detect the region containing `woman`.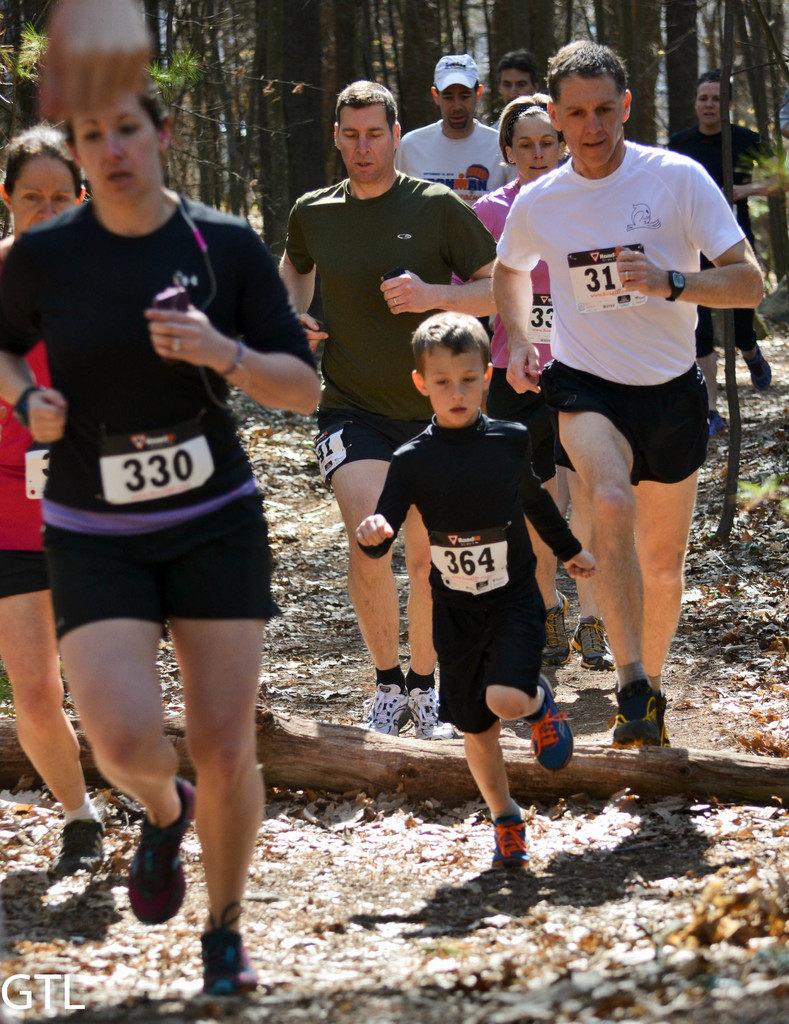
(33, 89, 371, 953).
